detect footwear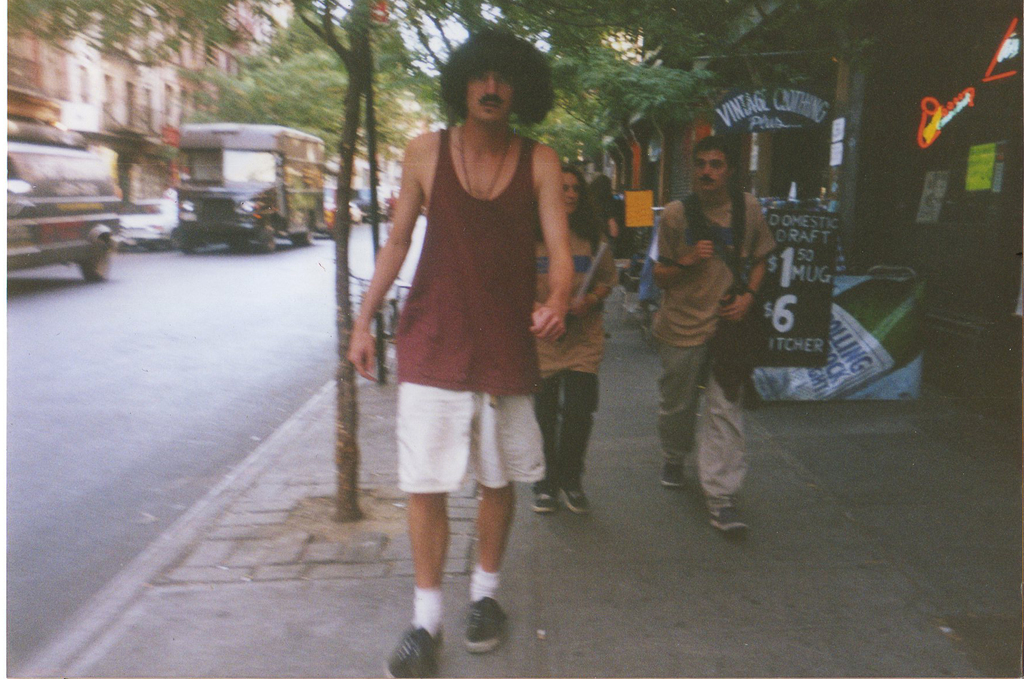
<box>661,464,684,491</box>
